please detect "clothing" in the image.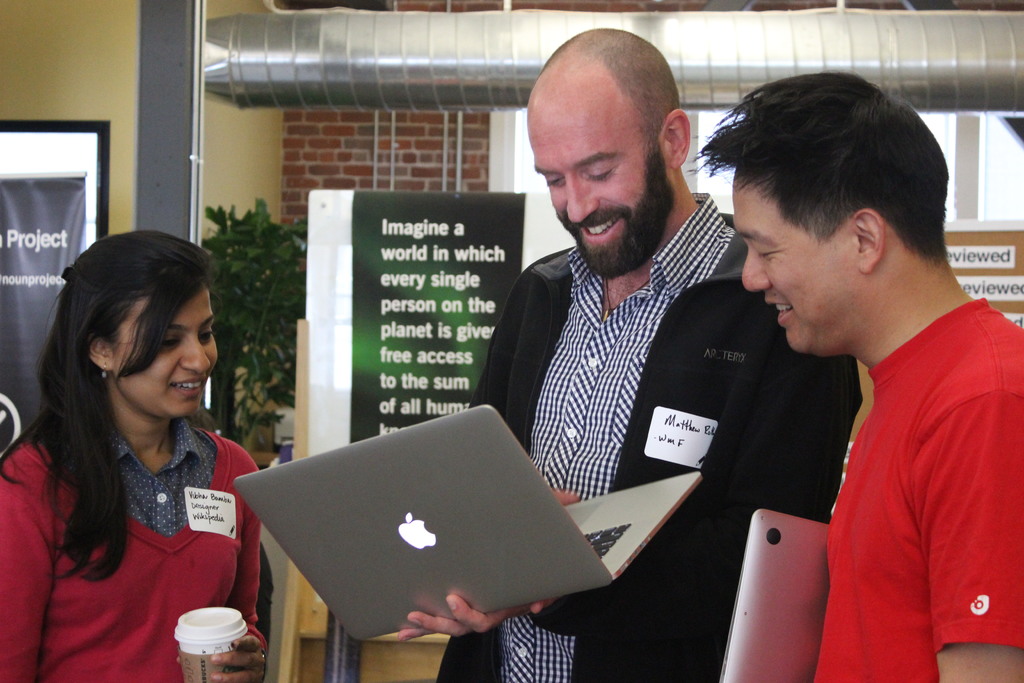
BBox(504, 192, 737, 682).
